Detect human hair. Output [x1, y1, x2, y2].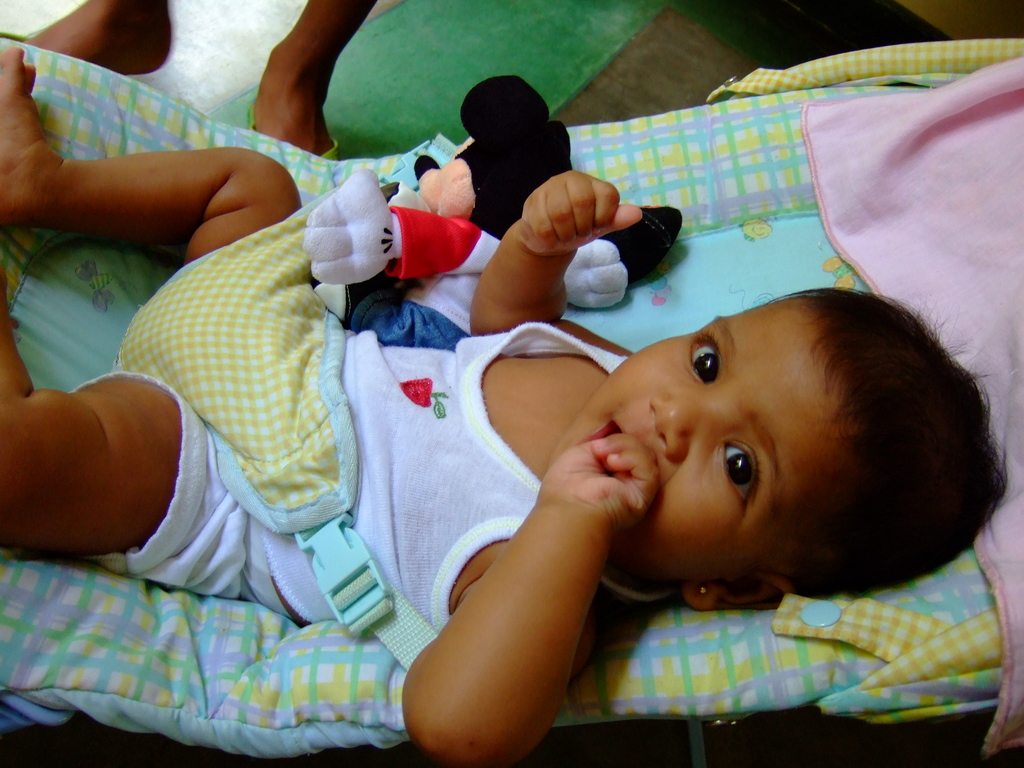
[759, 285, 1012, 601].
